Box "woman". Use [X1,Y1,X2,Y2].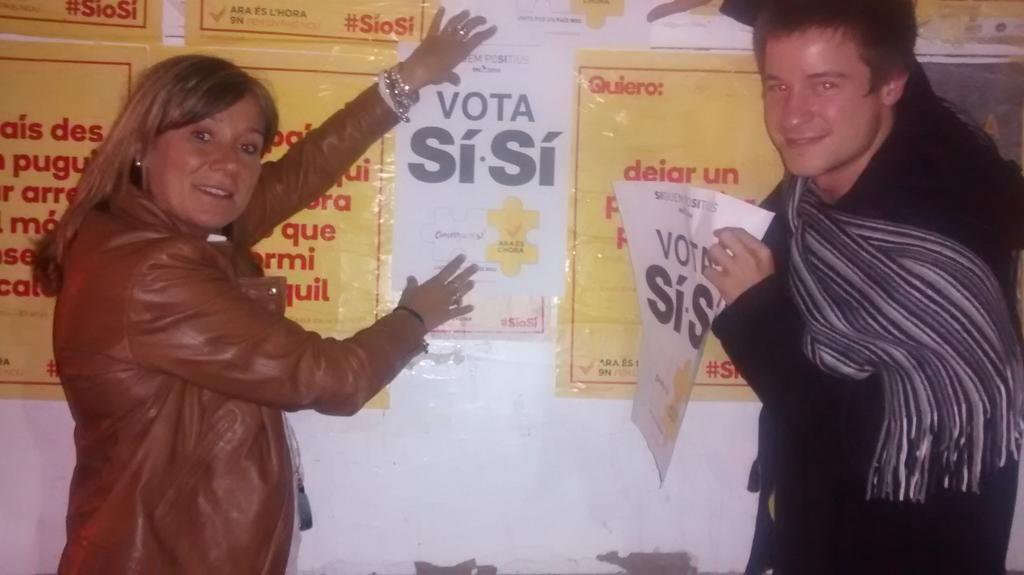
[31,38,477,574].
